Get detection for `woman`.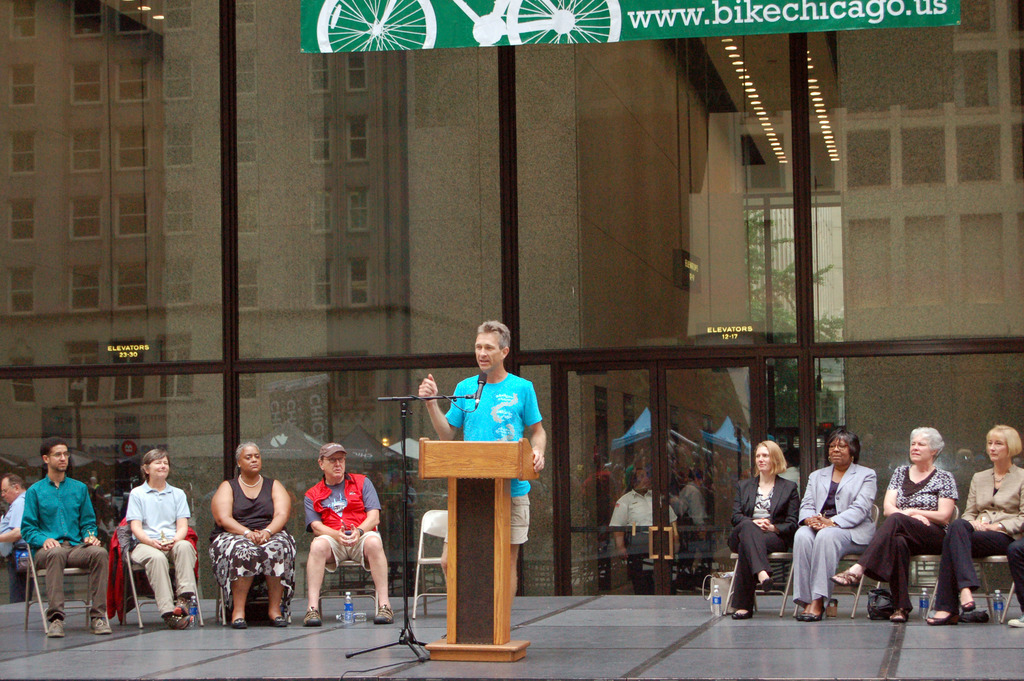
Detection: box=[132, 448, 202, 630].
